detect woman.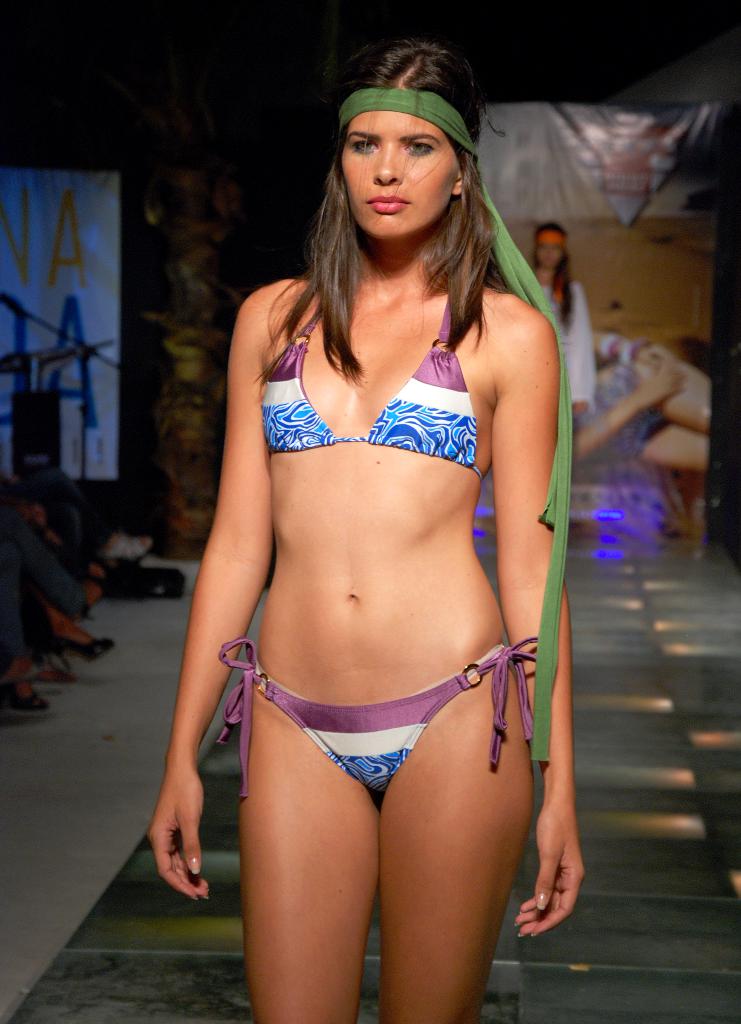
Detected at x1=526, y1=219, x2=596, y2=431.
